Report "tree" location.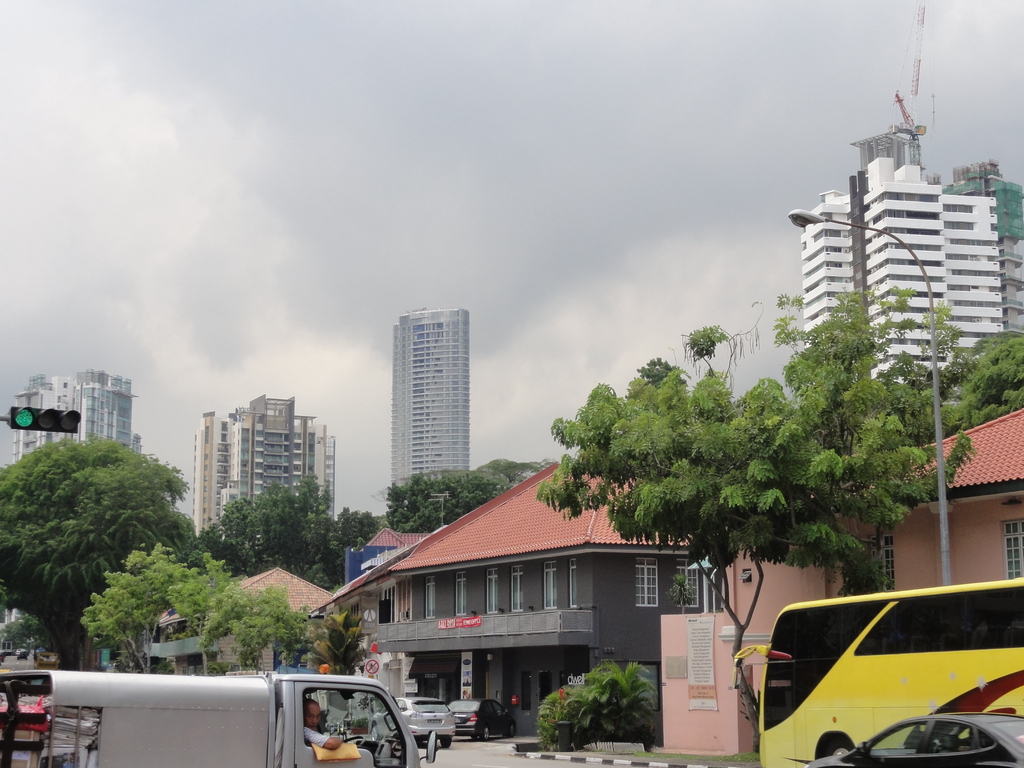
Report: 83/550/188/669.
